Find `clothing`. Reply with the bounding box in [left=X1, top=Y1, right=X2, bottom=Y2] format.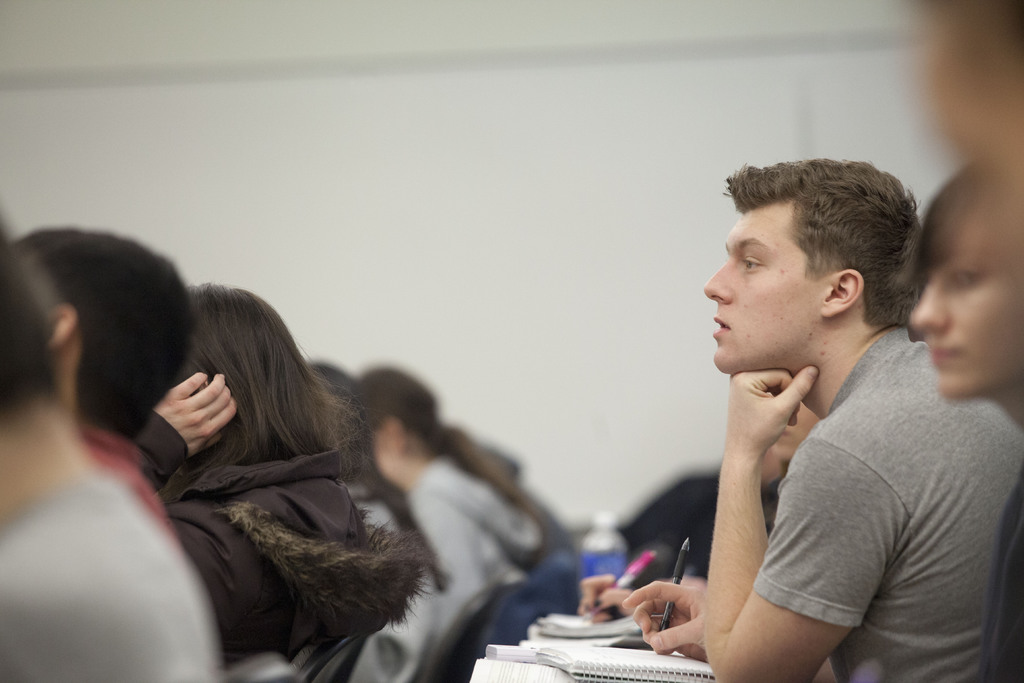
[left=72, top=424, right=173, bottom=570].
